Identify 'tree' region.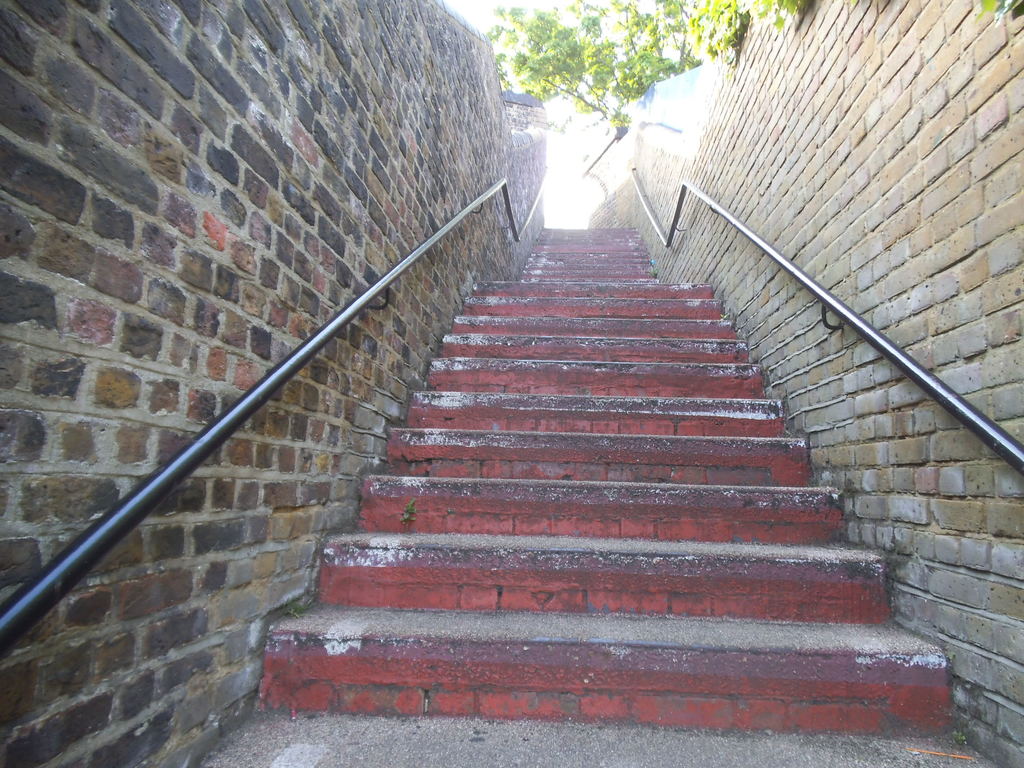
Region: (left=467, top=0, right=805, bottom=132).
